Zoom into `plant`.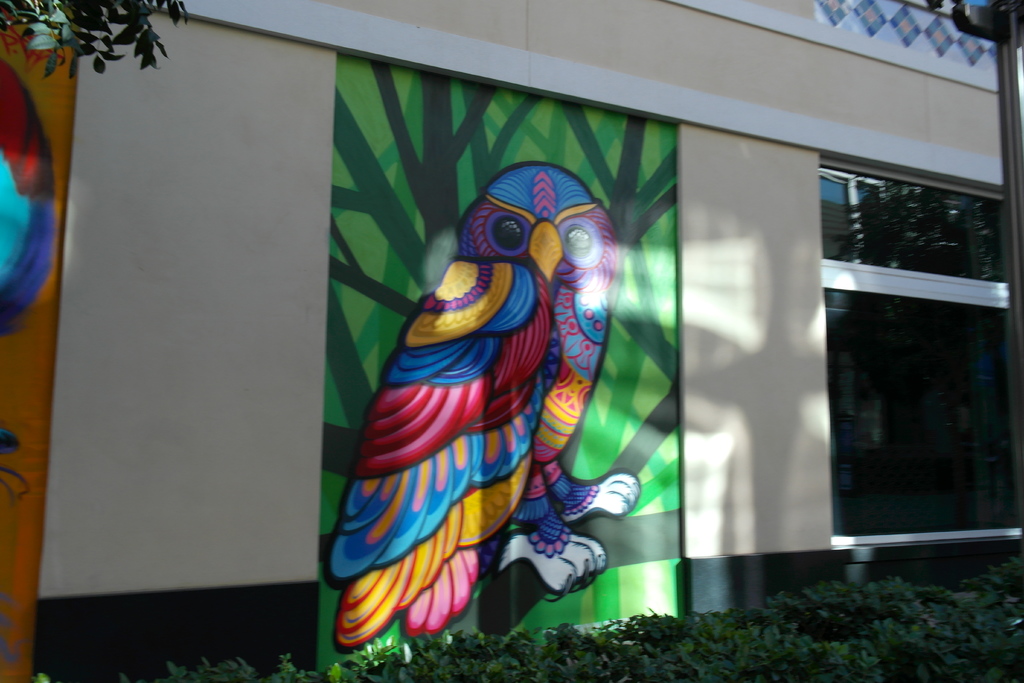
Zoom target: {"x1": 33, "y1": 670, "x2": 51, "y2": 682}.
